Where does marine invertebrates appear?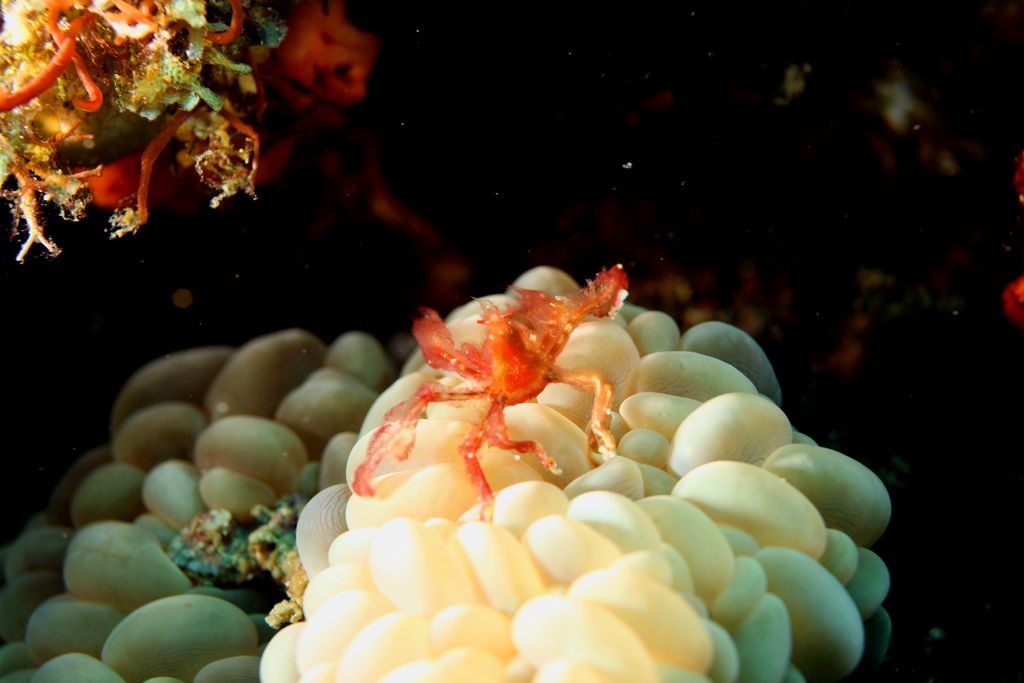
Appears at l=225, t=224, r=856, b=682.
